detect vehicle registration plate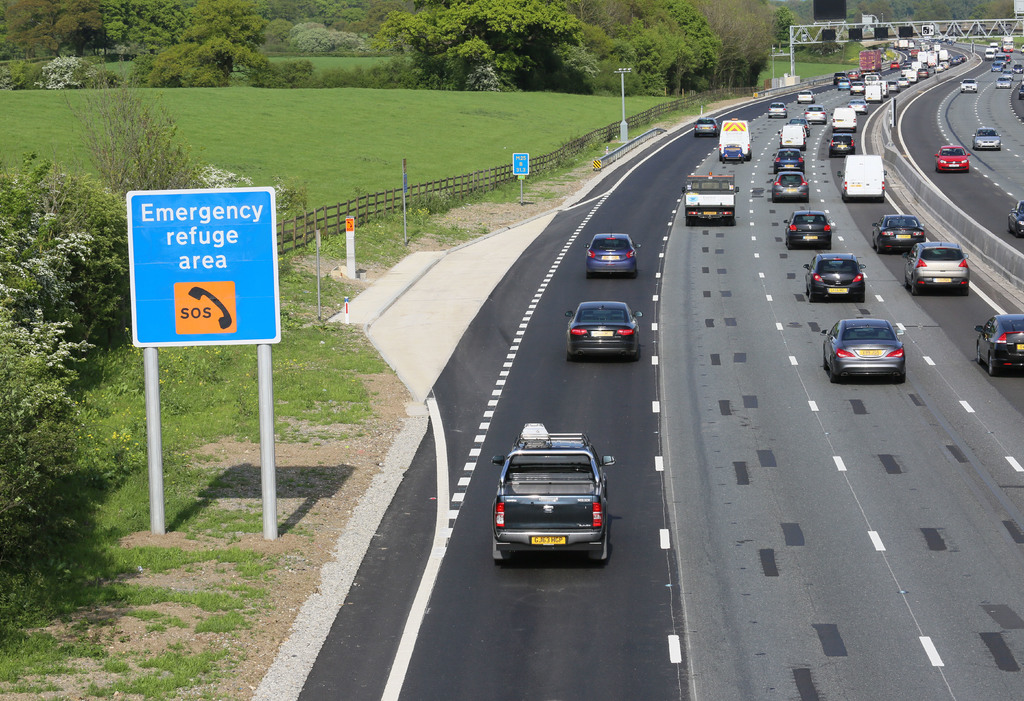
bbox=(602, 252, 621, 263)
